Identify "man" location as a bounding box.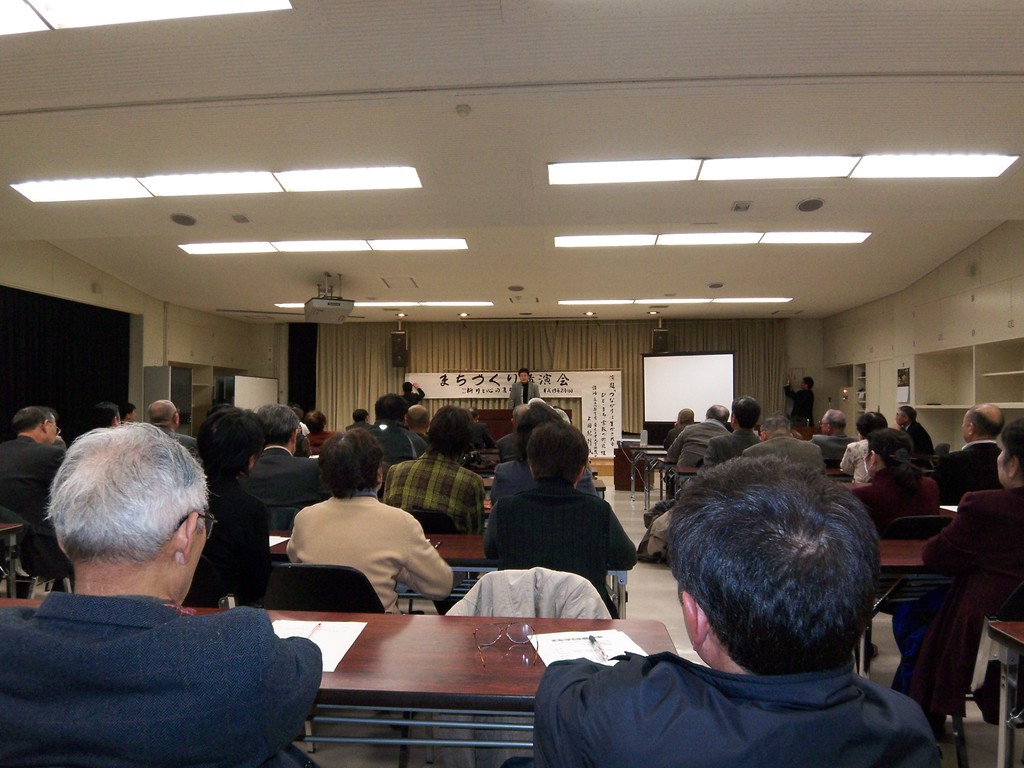
<box>895,418,1023,743</box>.
